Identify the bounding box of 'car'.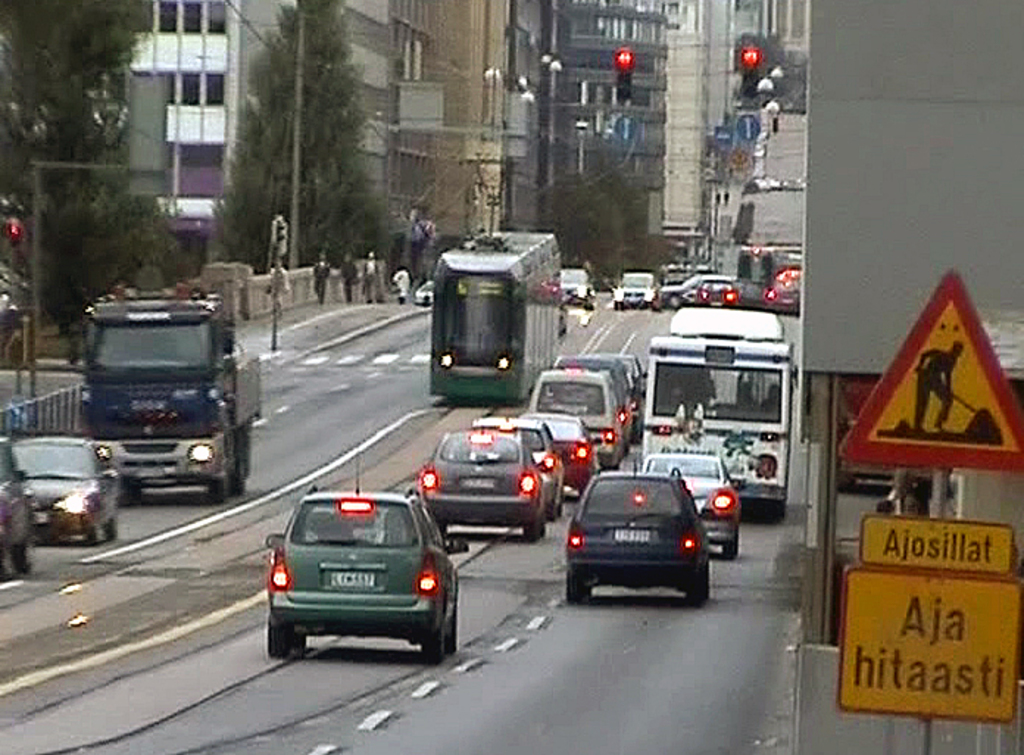
box(527, 412, 590, 496).
